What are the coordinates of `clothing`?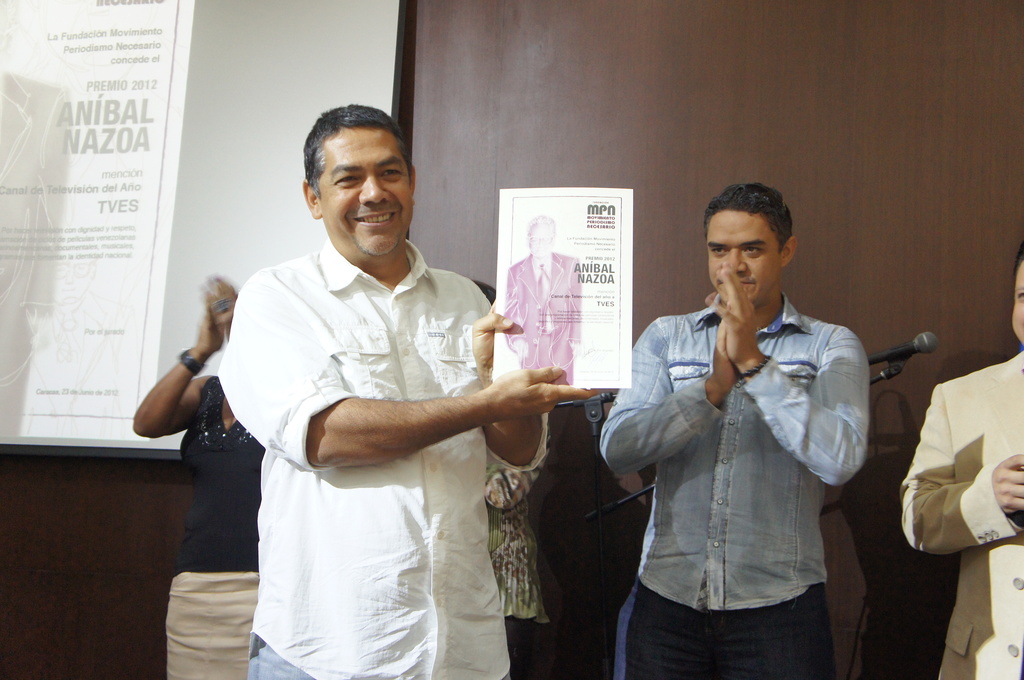
168,572,265,679.
